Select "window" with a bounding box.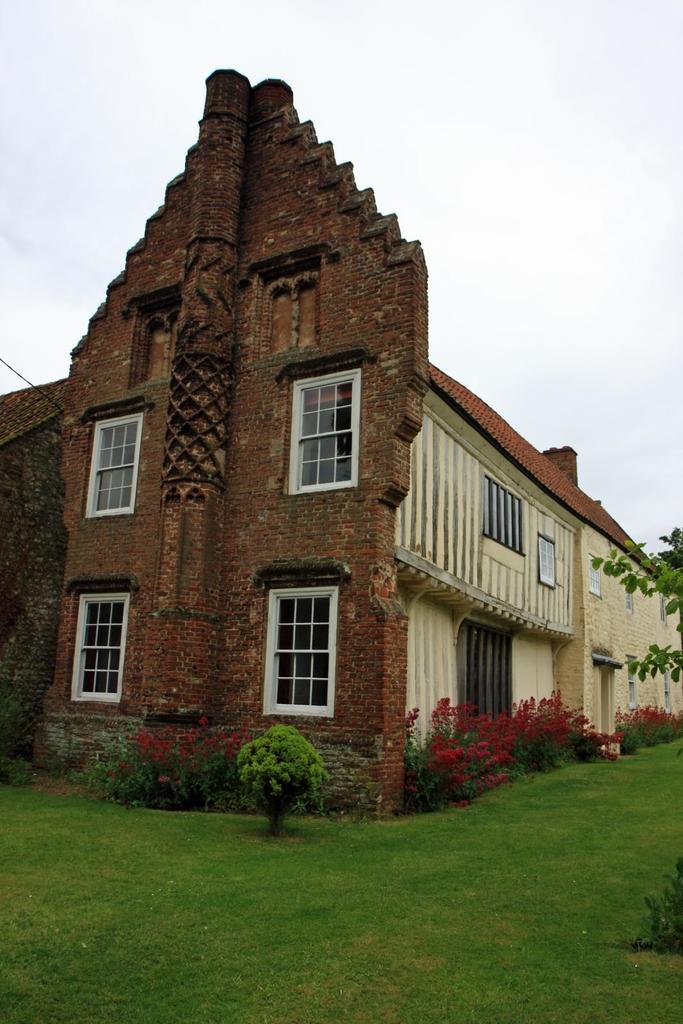
bbox(588, 552, 599, 596).
